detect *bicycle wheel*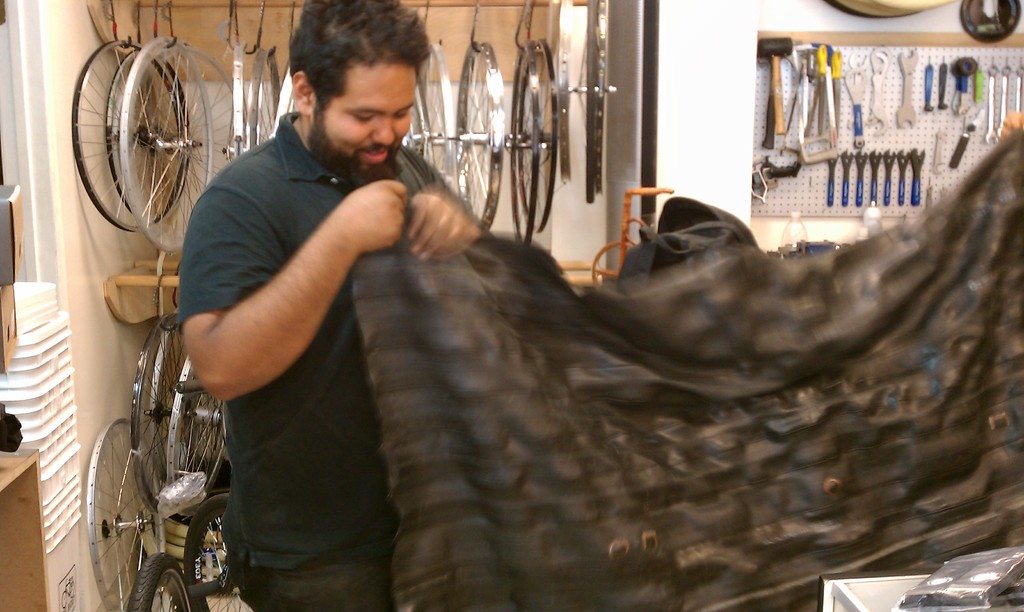
left=403, top=40, right=455, bottom=188
